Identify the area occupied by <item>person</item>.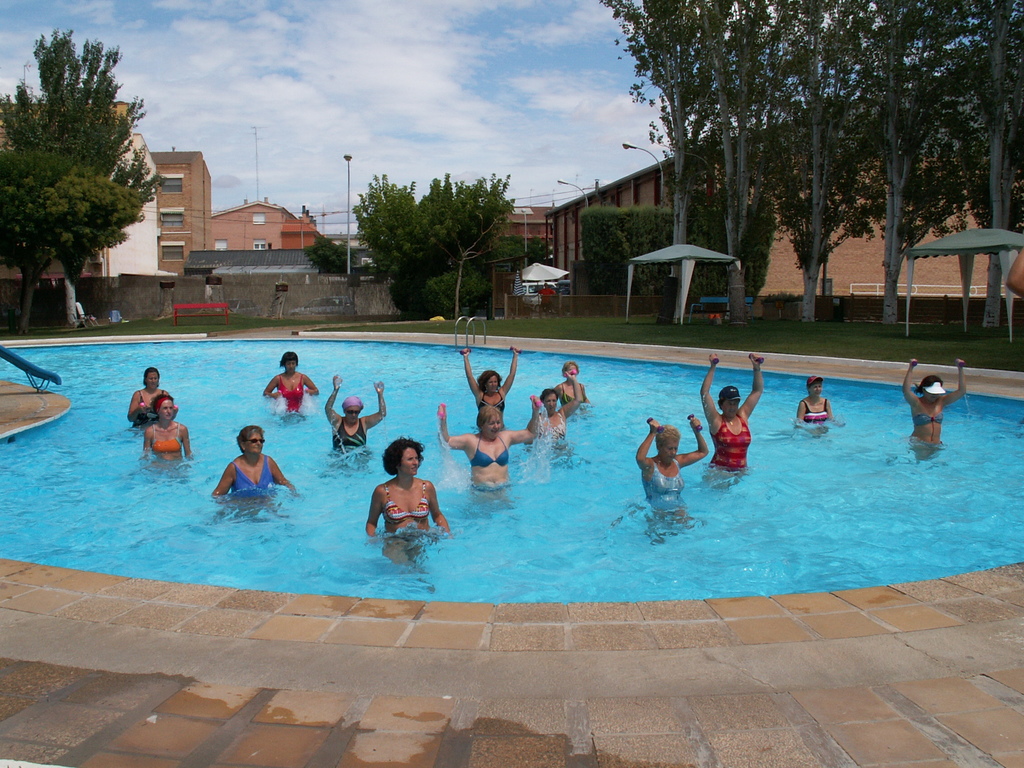
Area: x1=144, y1=394, x2=198, y2=472.
